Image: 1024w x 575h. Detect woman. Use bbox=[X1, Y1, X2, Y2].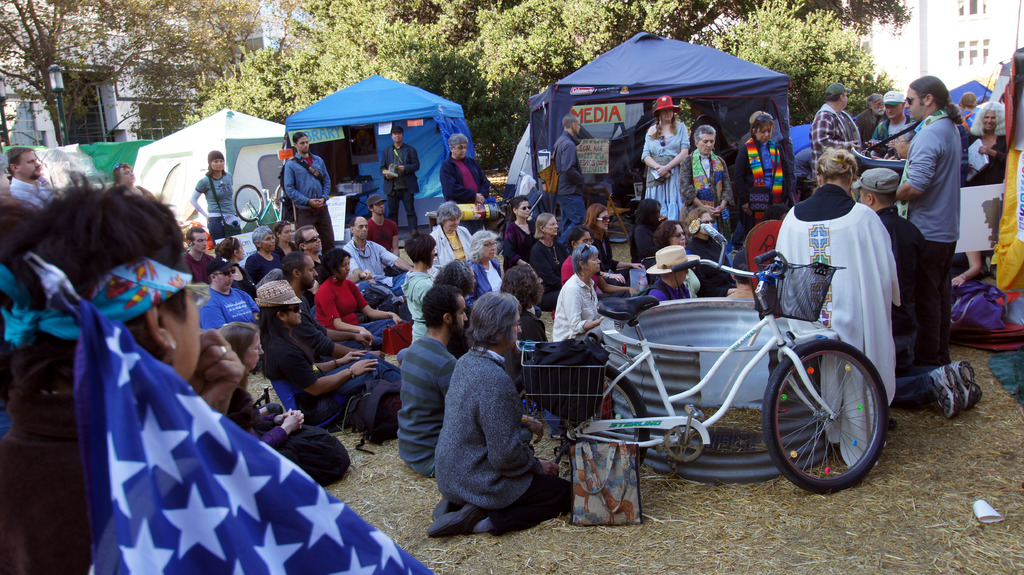
bbox=[653, 223, 705, 286].
